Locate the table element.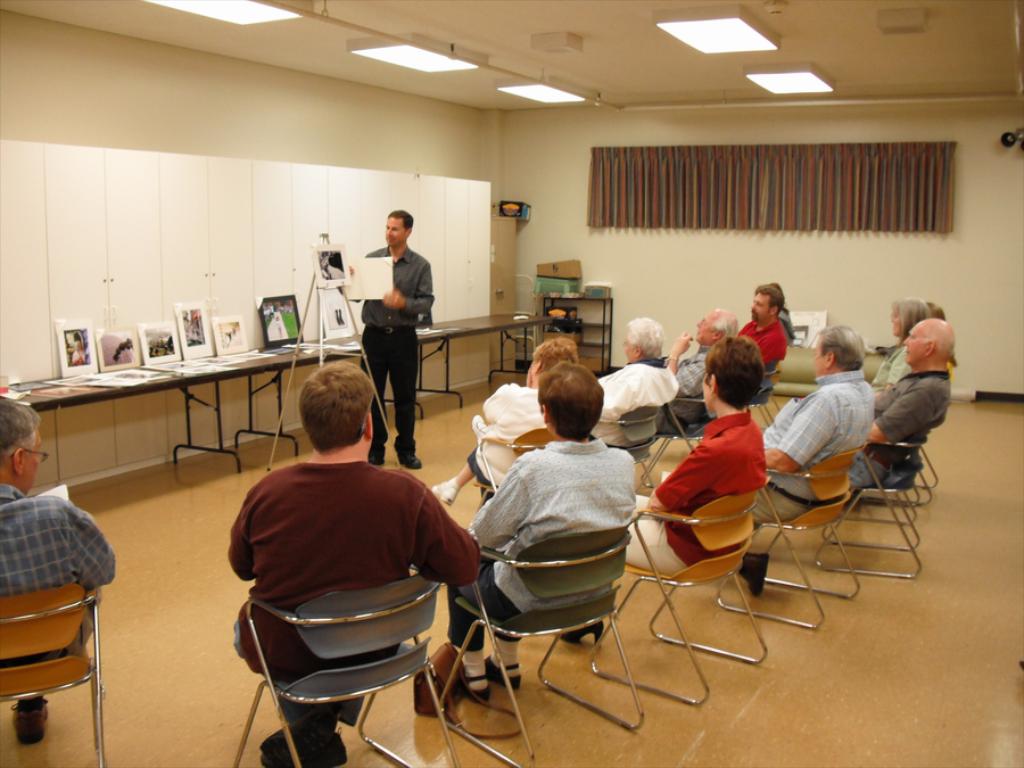
Element bbox: [522, 295, 627, 385].
